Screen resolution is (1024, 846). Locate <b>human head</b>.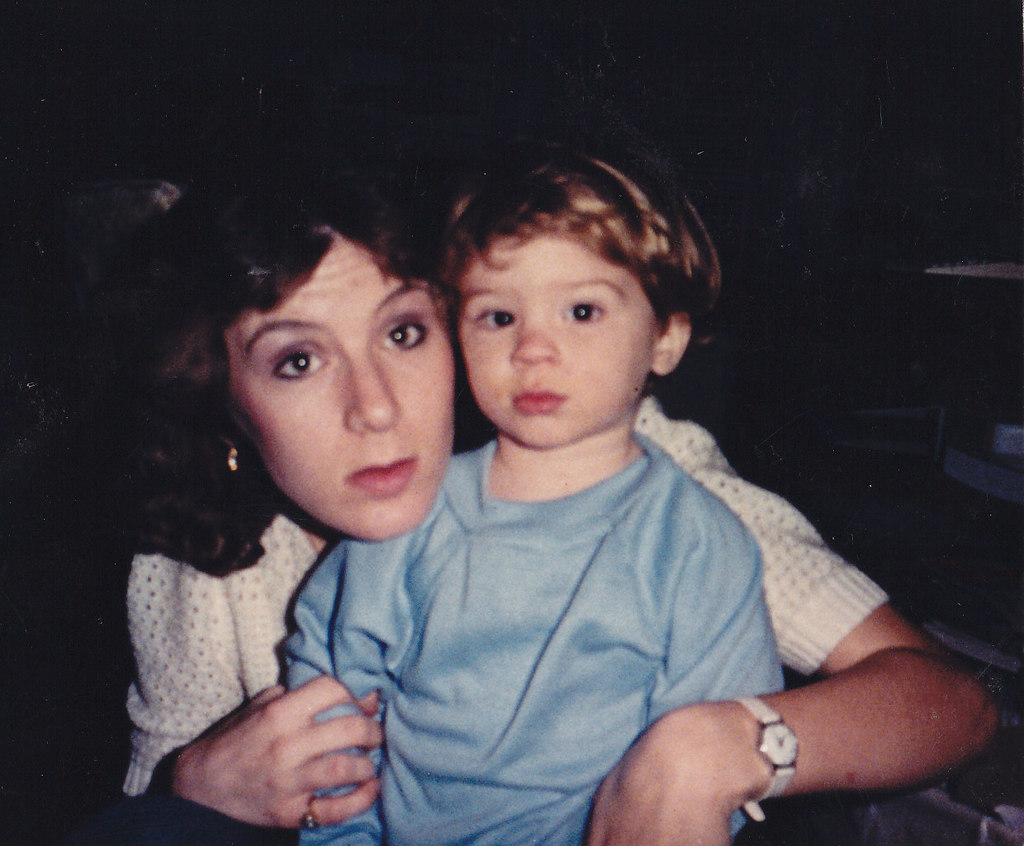
204,203,463,505.
